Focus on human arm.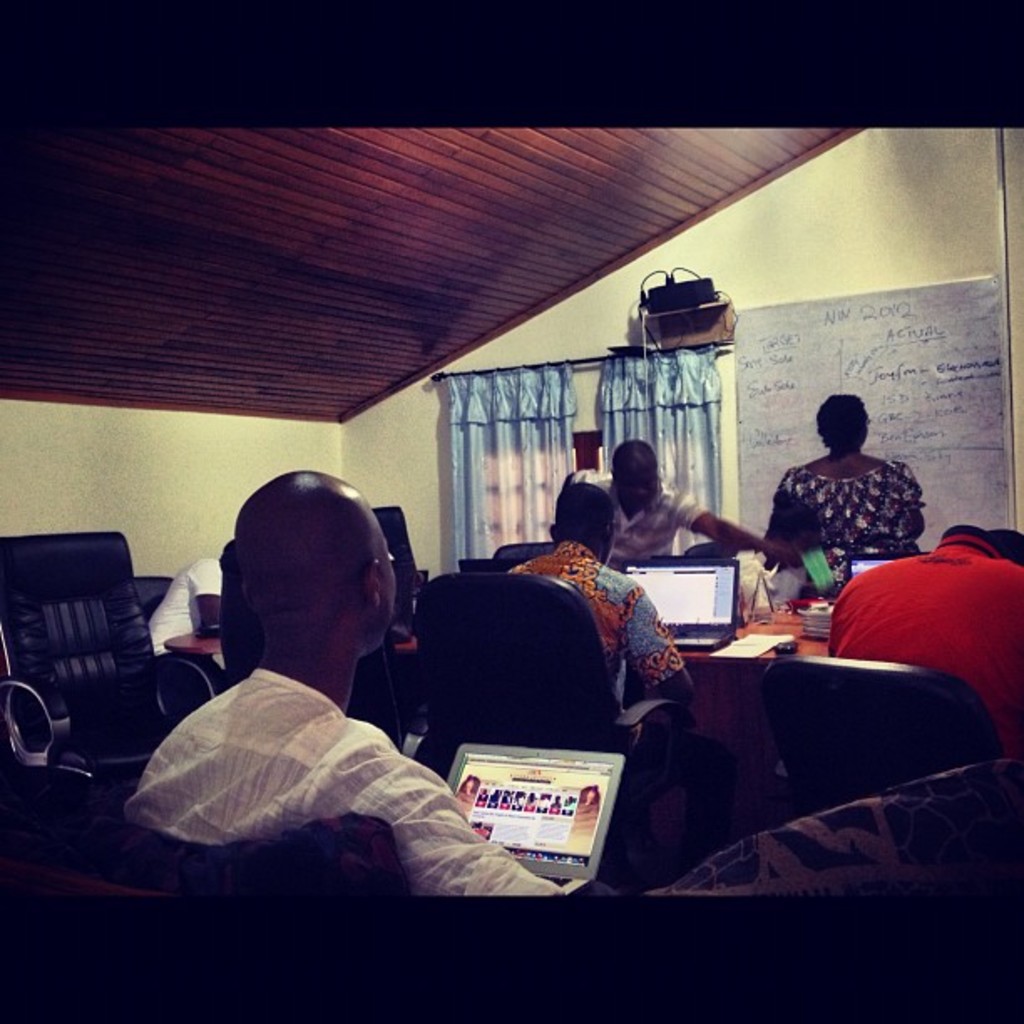
Focused at rect(621, 589, 691, 701).
